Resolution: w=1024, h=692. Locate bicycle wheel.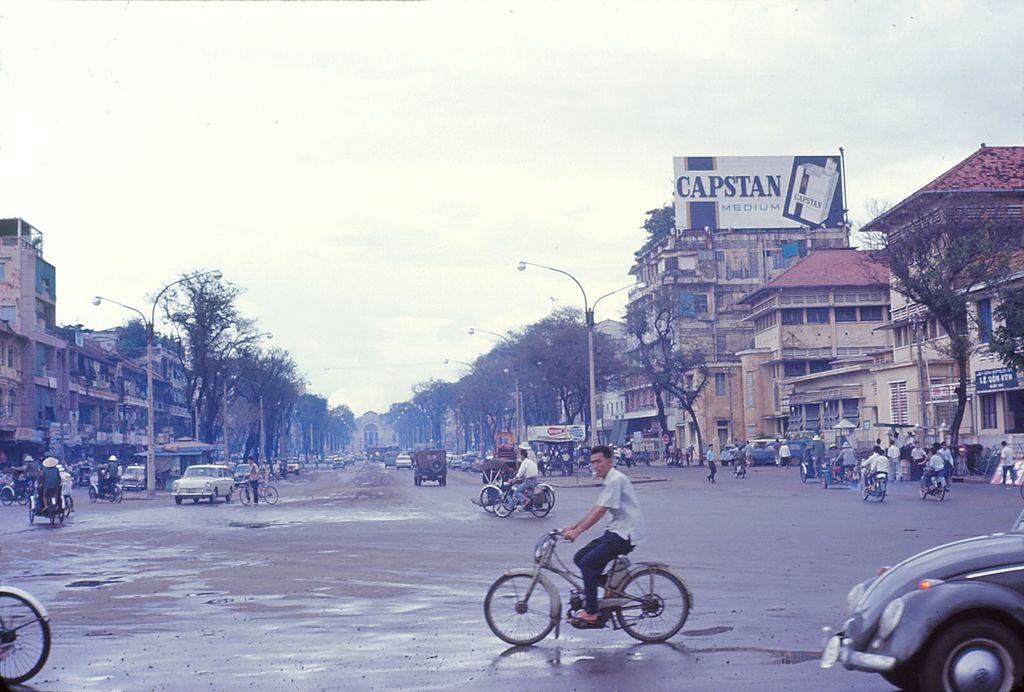
box=[482, 568, 563, 651].
